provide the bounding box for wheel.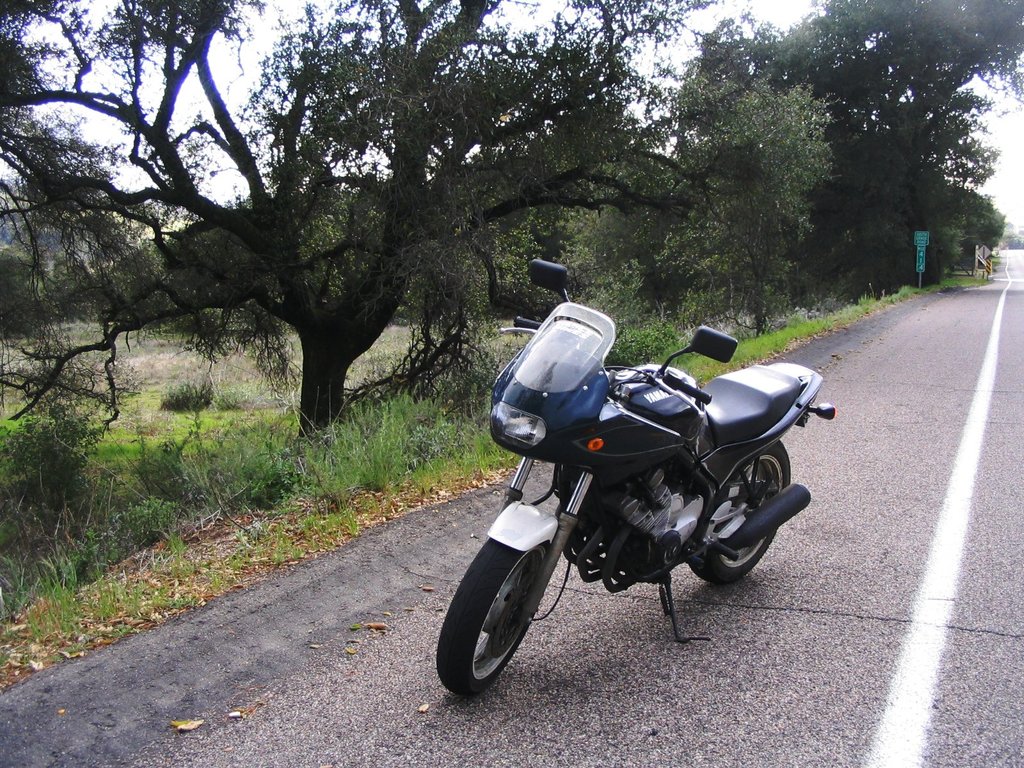
x1=428 y1=528 x2=543 y2=698.
